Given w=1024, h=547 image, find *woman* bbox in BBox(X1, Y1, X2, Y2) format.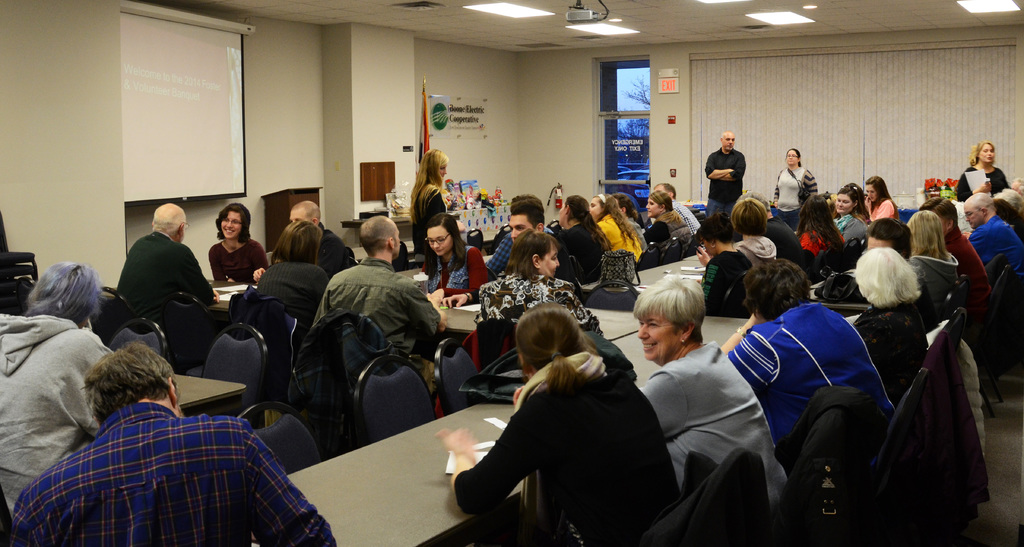
BBox(435, 304, 687, 546).
